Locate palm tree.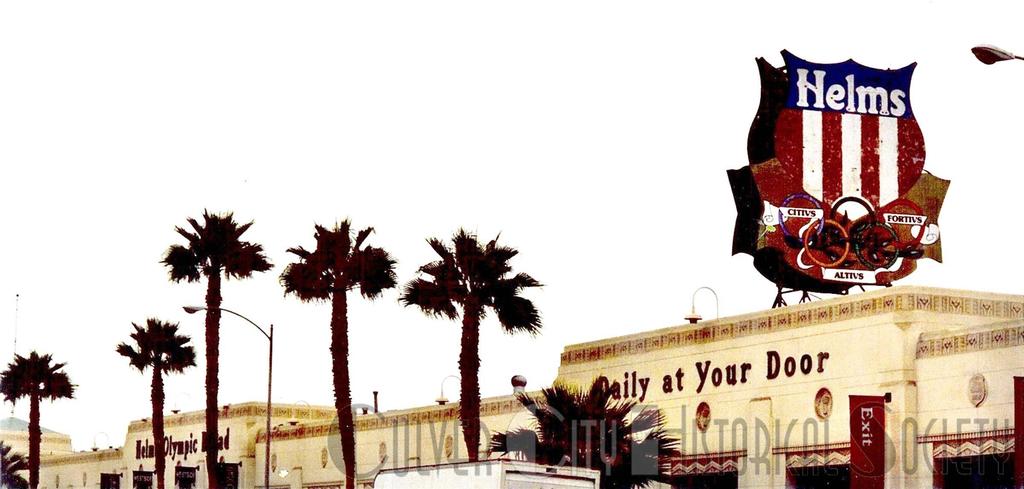
Bounding box: crop(284, 207, 377, 476).
